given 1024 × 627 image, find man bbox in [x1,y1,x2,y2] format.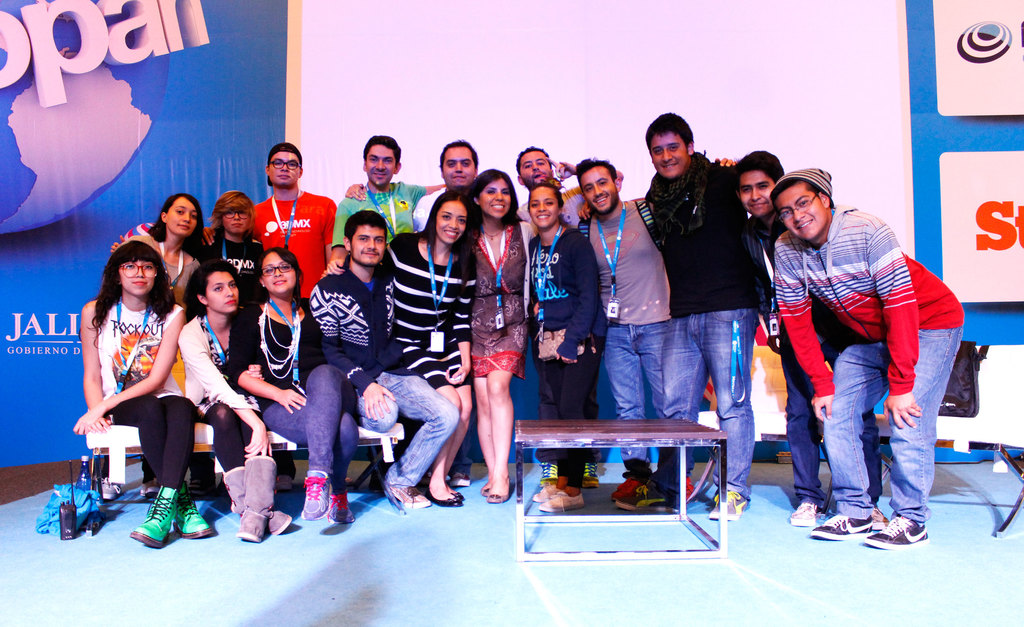
[735,149,881,523].
